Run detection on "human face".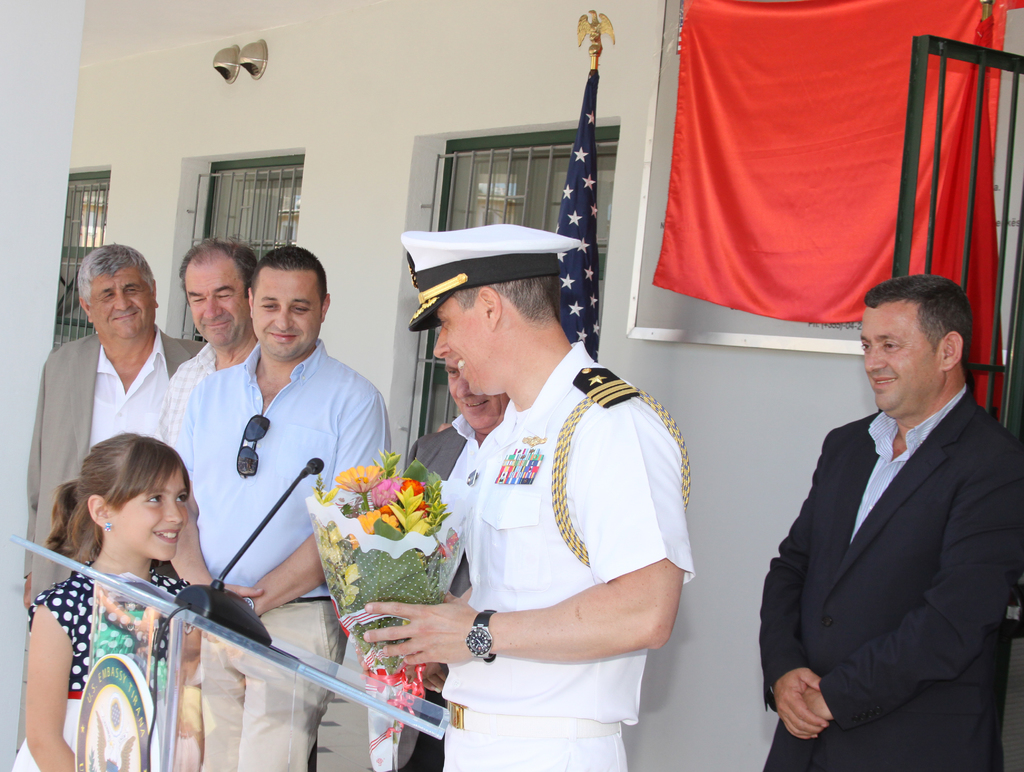
Result: region(186, 257, 252, 346).
